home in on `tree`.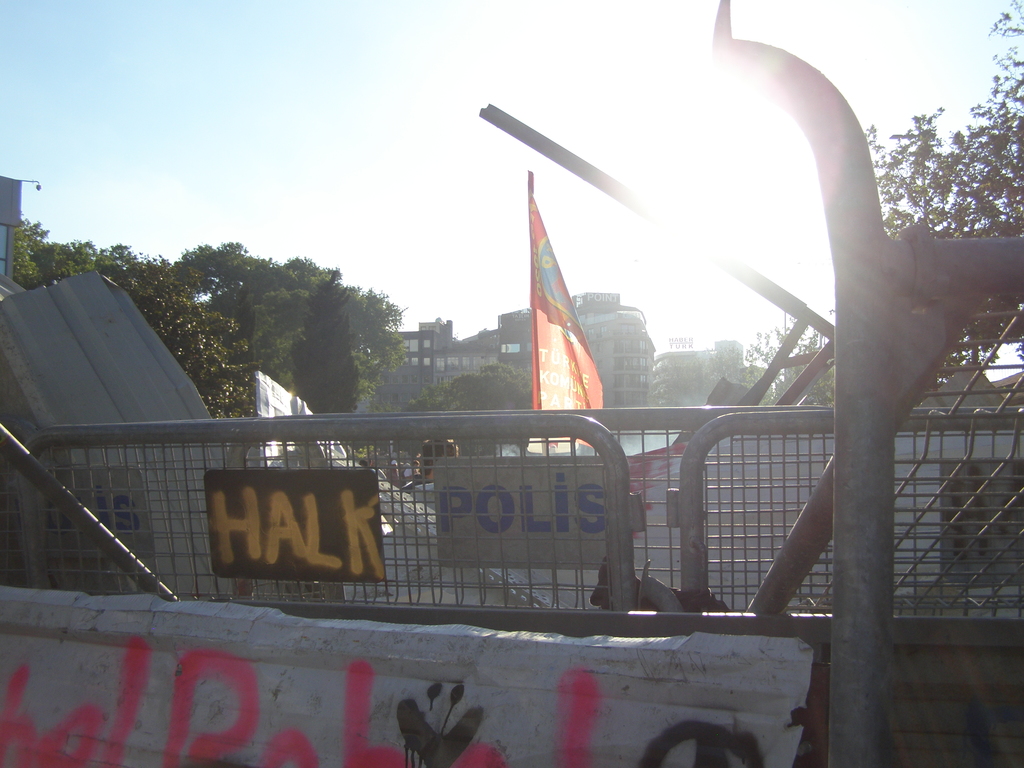
Homed in at box=[422, 357, 541, 415].
